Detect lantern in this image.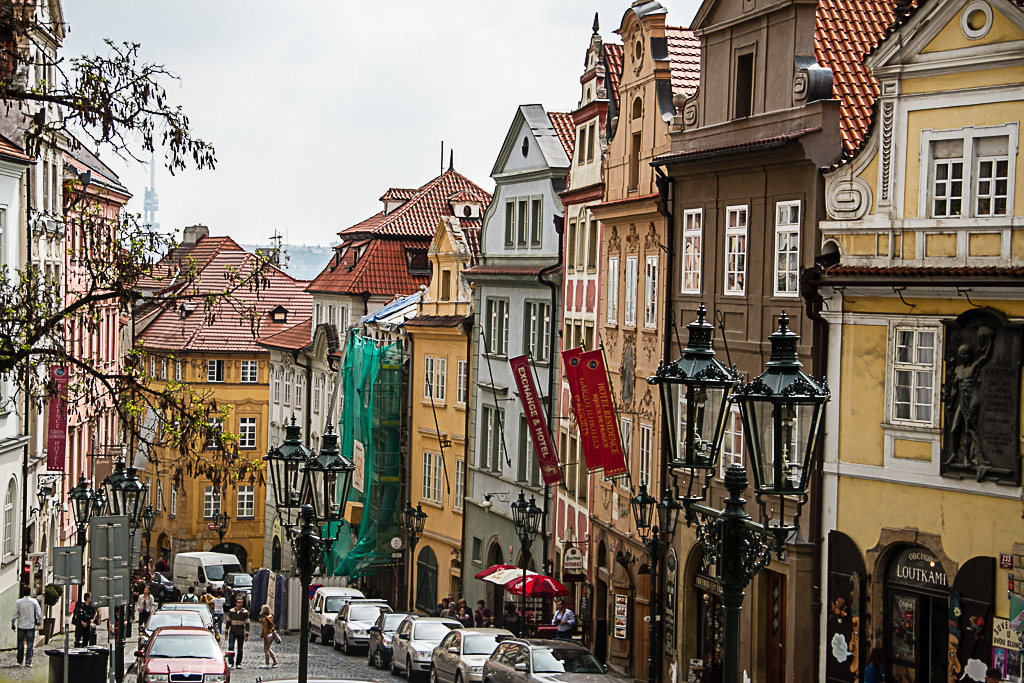
Detection: bbox(507, 491, 527, 534).
